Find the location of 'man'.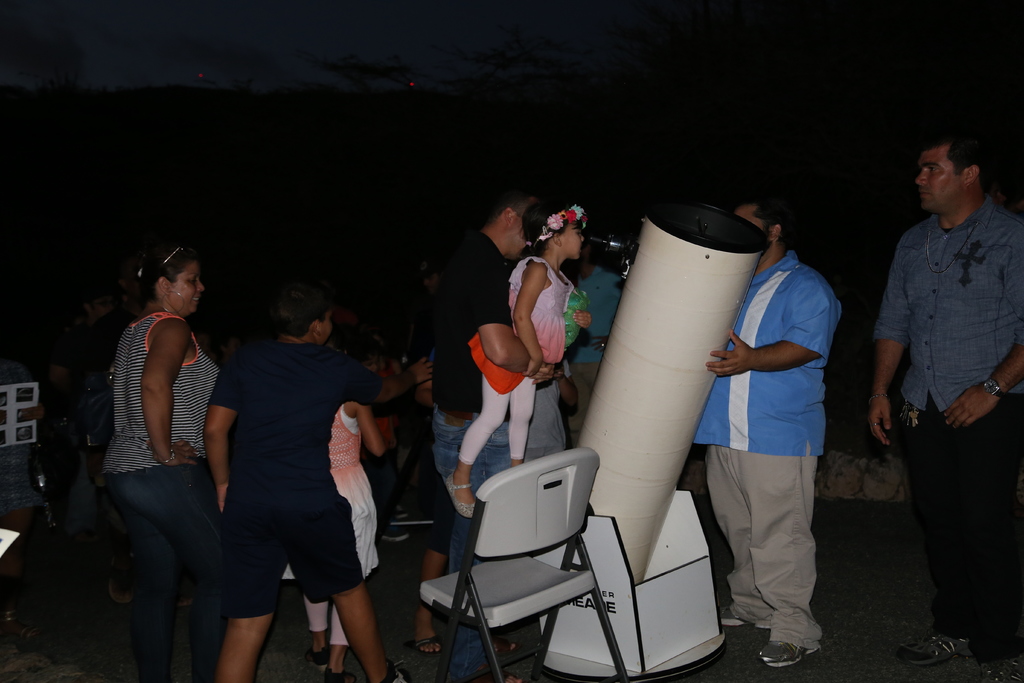
Location: left=429, top=189, right=559, bottom=682.
